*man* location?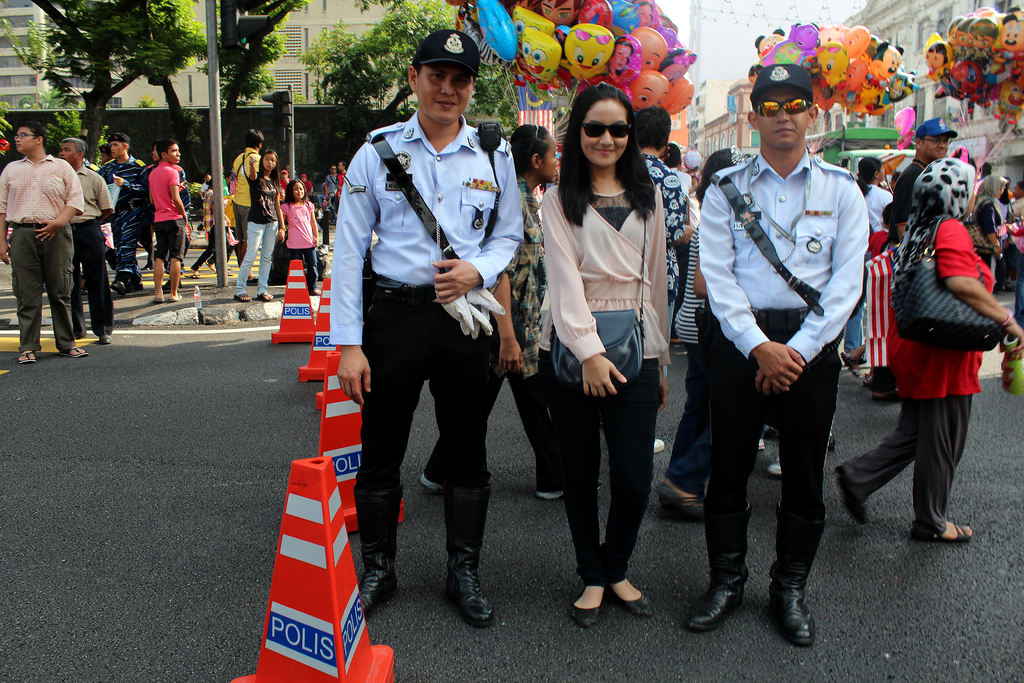
x1=688, y1=56, x2=872, y2=647
